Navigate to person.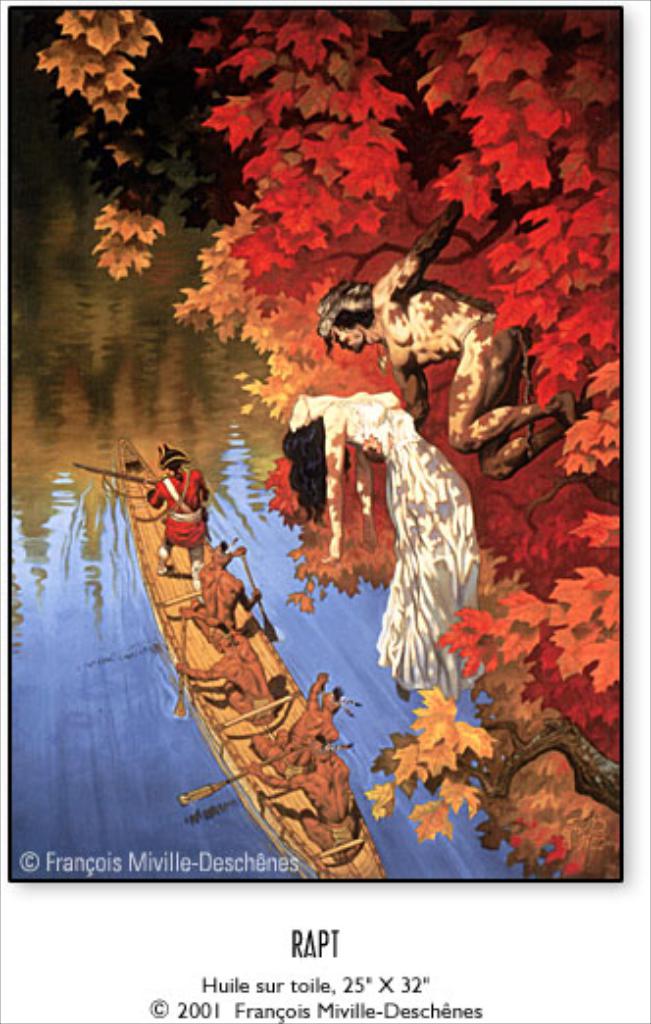
Navigation target: (x1=137, y1=437, x2=208, y2=581).
